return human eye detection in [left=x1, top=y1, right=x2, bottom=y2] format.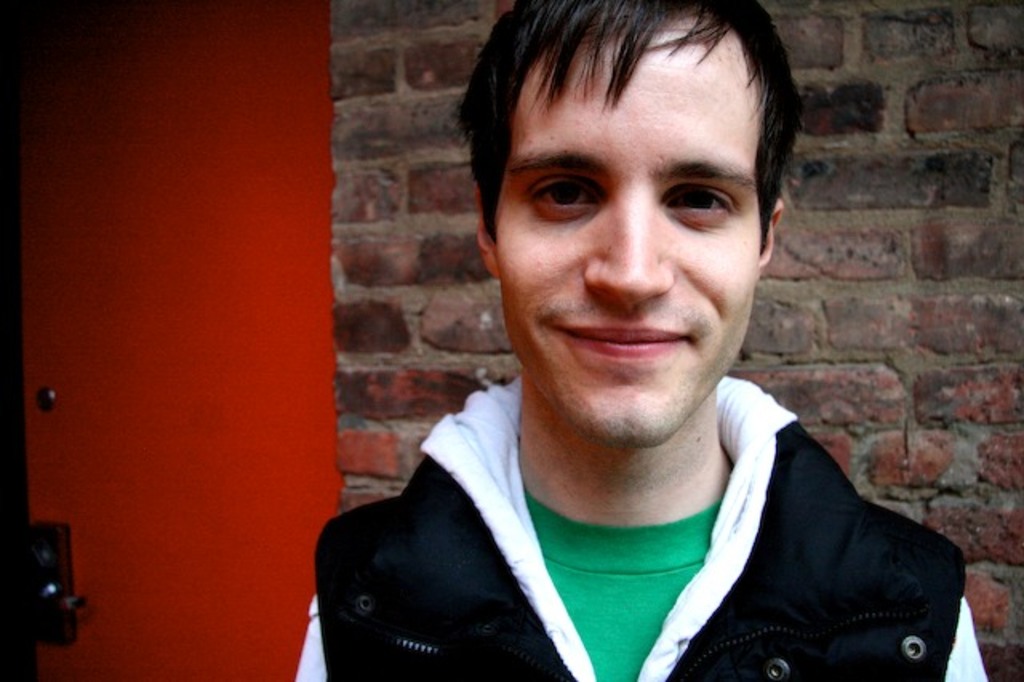
[left=522, top=175, right=606, bottom=221].
